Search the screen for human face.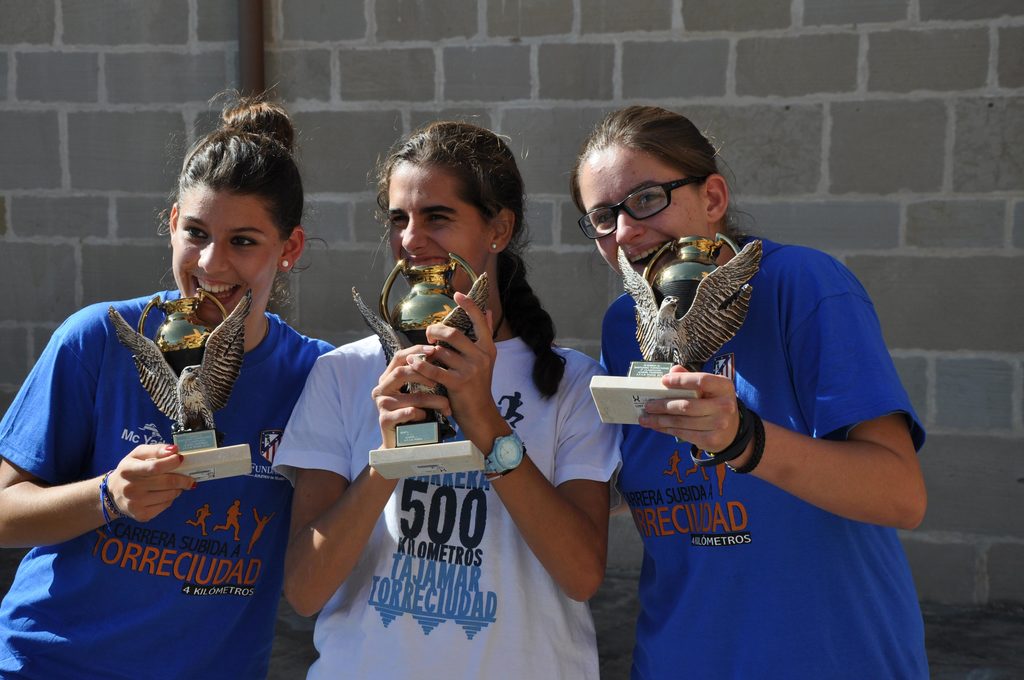
Found at 577,145,711,278.
